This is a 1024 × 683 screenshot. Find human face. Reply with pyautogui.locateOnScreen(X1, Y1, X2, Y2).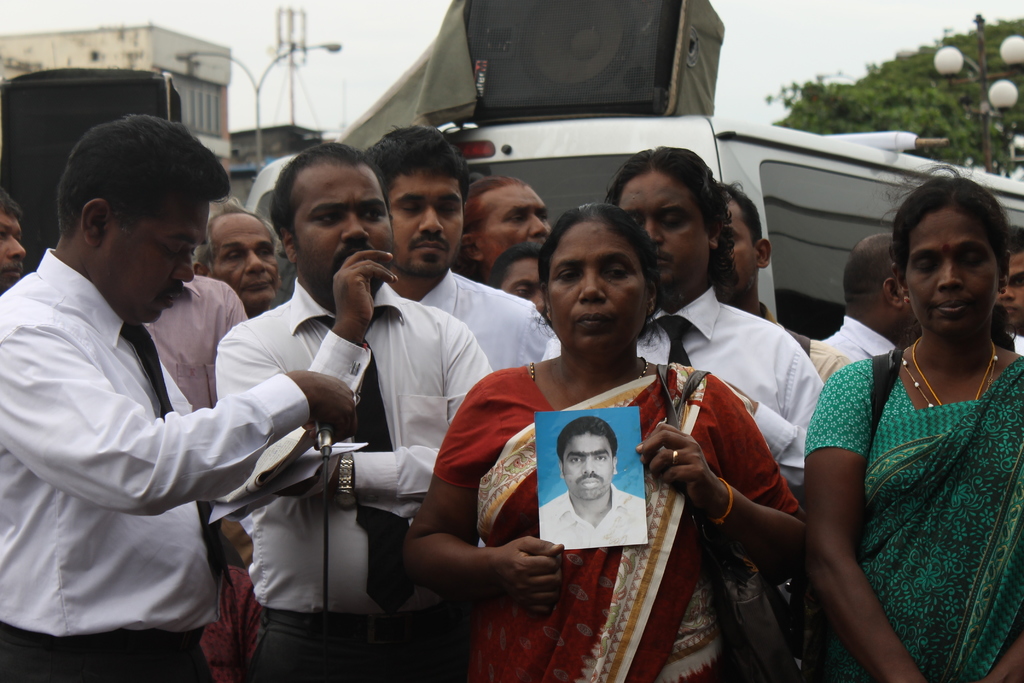
pyautogui.locateOnScreen(102, 202, 216, 333).
